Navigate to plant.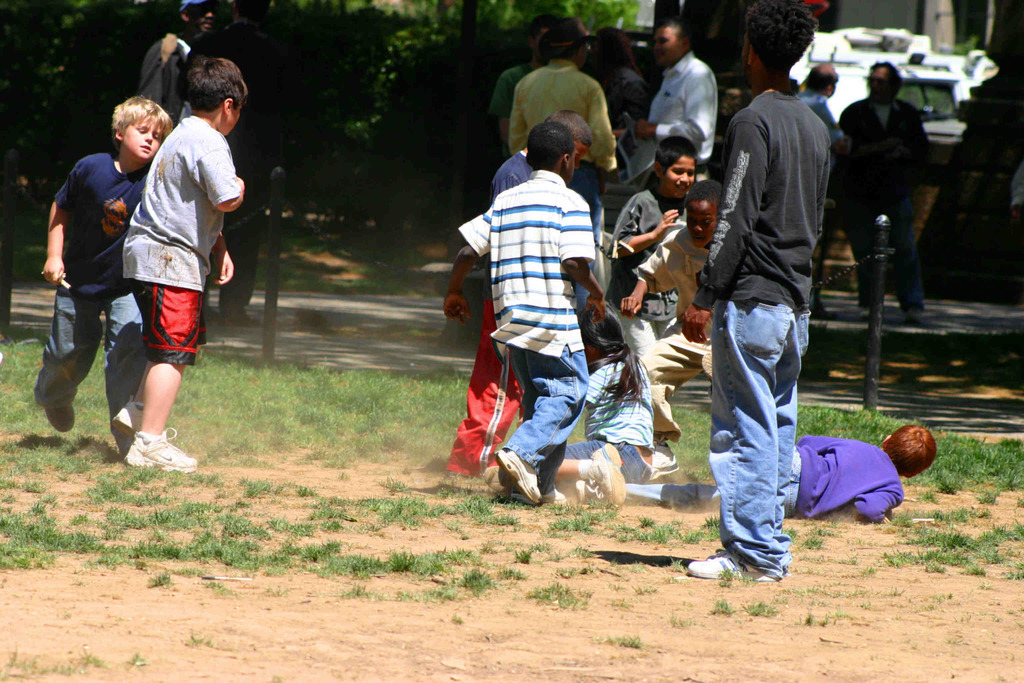
Navigation target: crop(342, 584, 378, 600).
